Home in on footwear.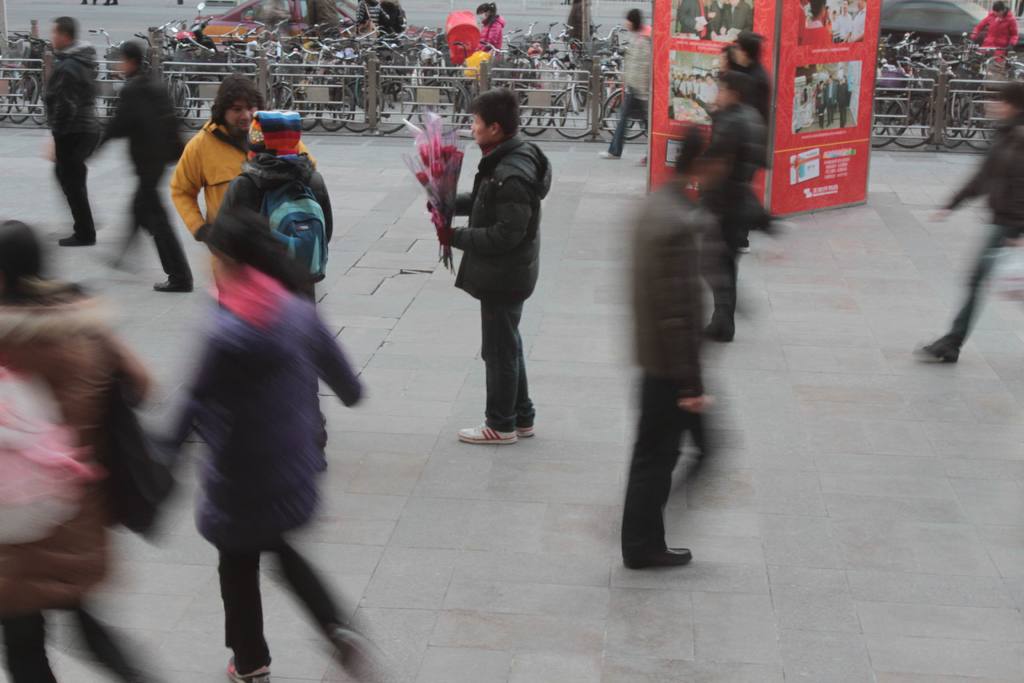
Homed in at crop(516, 424, 536, 437).
